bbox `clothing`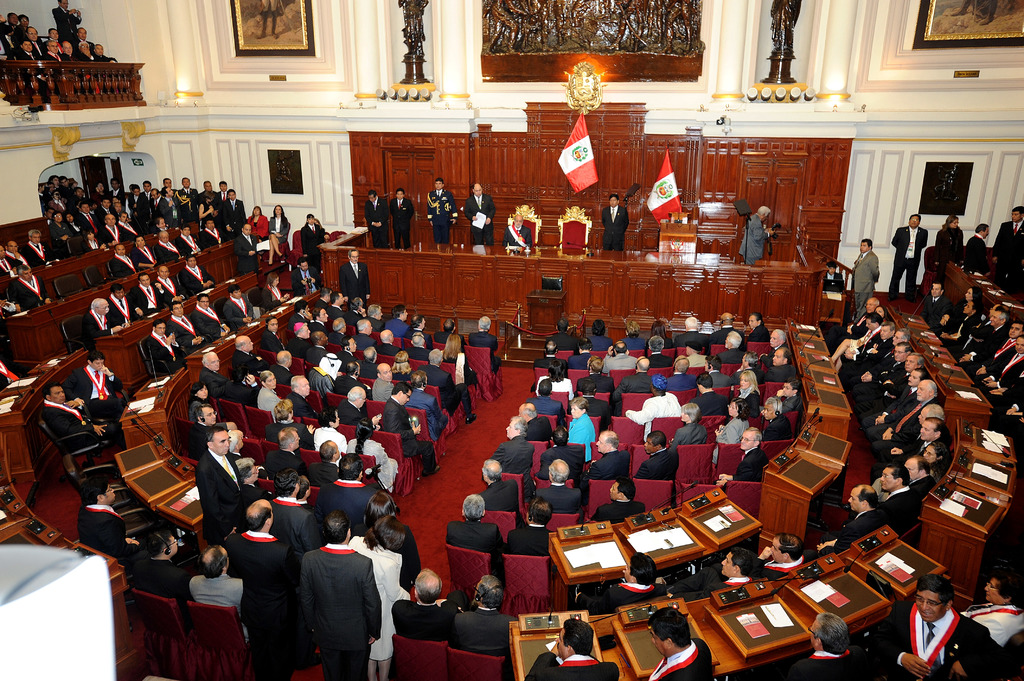
region(763, 418, 797, 449)
